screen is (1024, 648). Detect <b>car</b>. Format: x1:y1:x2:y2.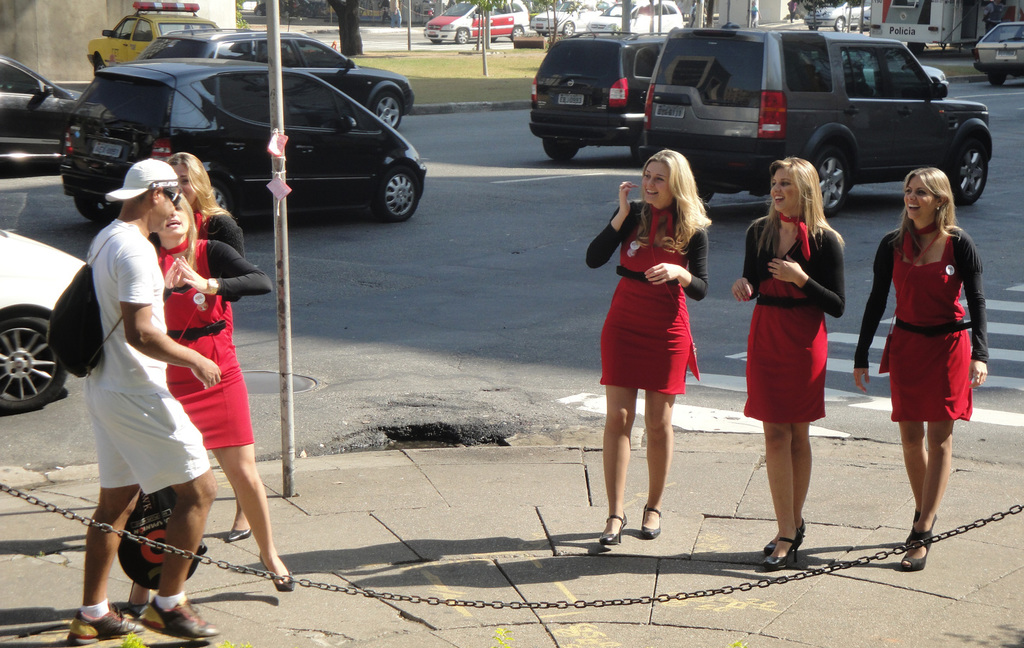
56:59:425:227.
